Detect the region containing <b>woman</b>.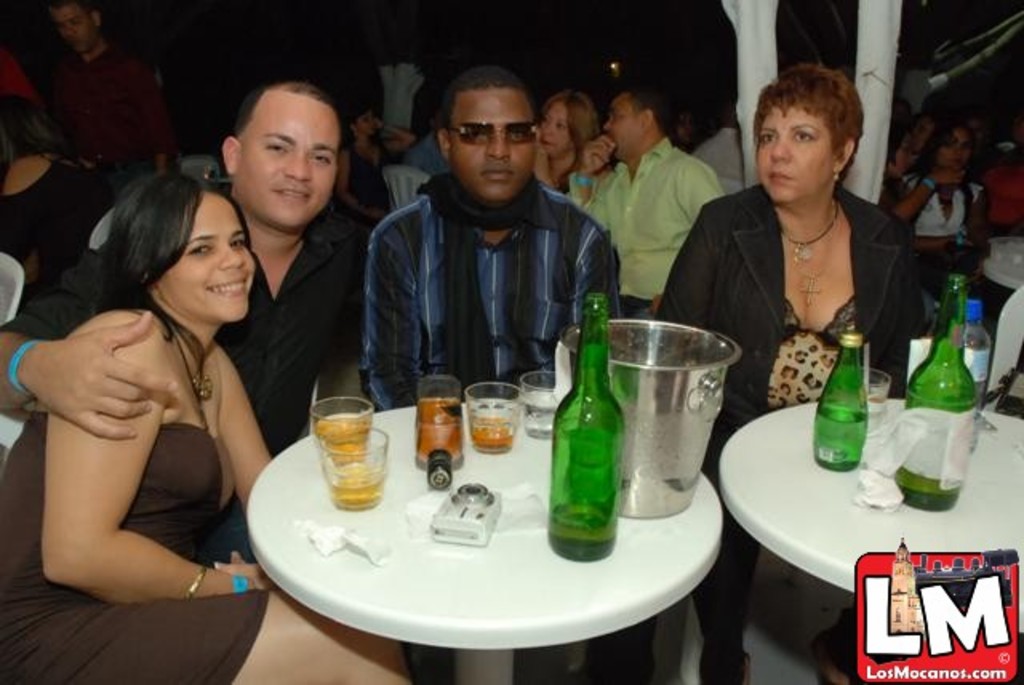
(x1=0, y1=168, x2=410, y2=683).
